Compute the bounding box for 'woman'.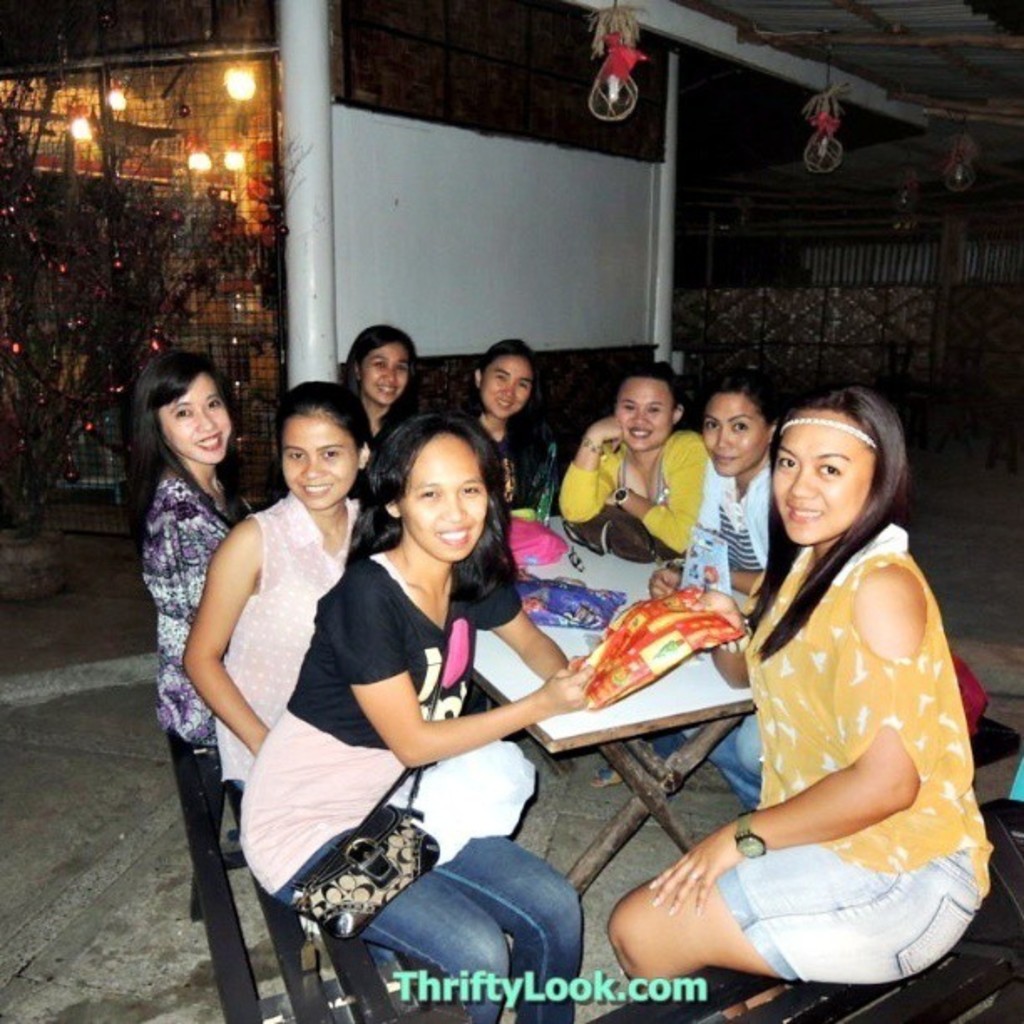
BBox(177, 373, 370, 791).
